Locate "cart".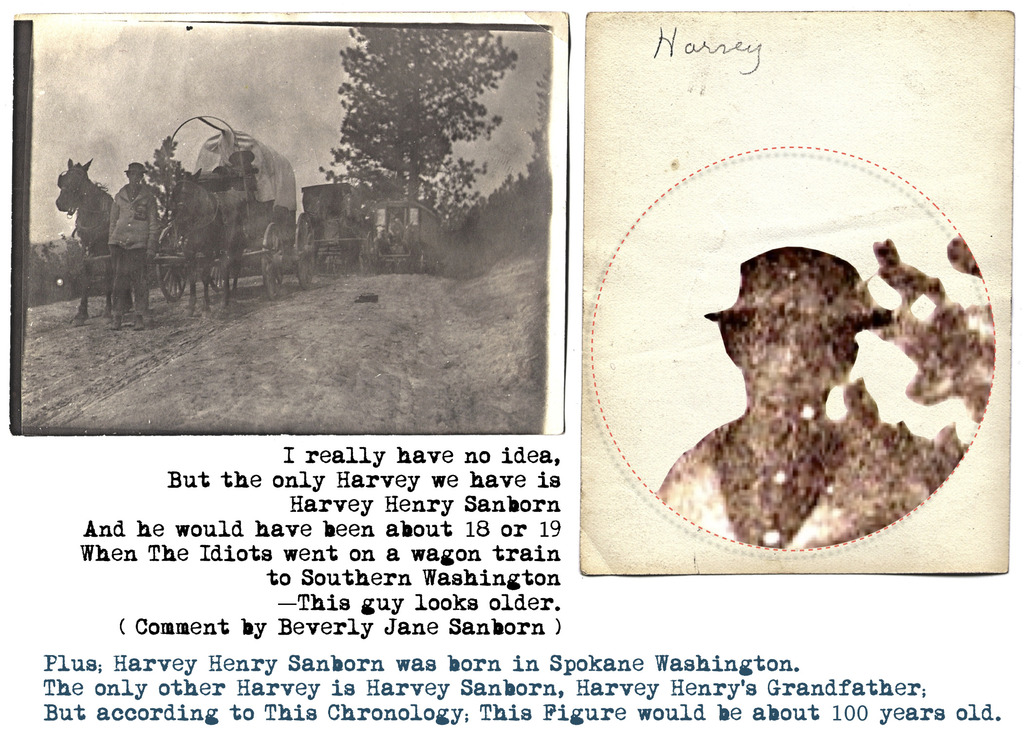
Bounding box: (89, 115, 315, 300).
